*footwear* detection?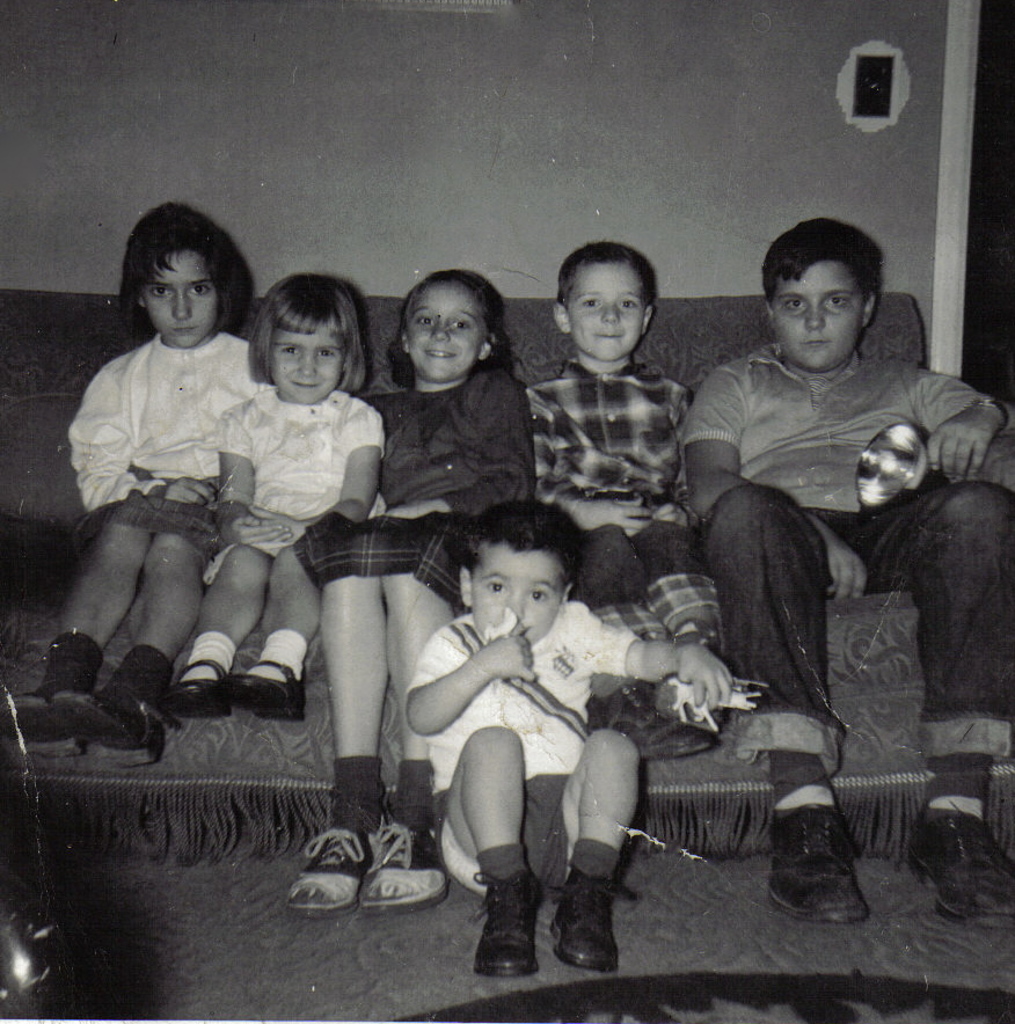
BBox(283, 812, 377, 928)
